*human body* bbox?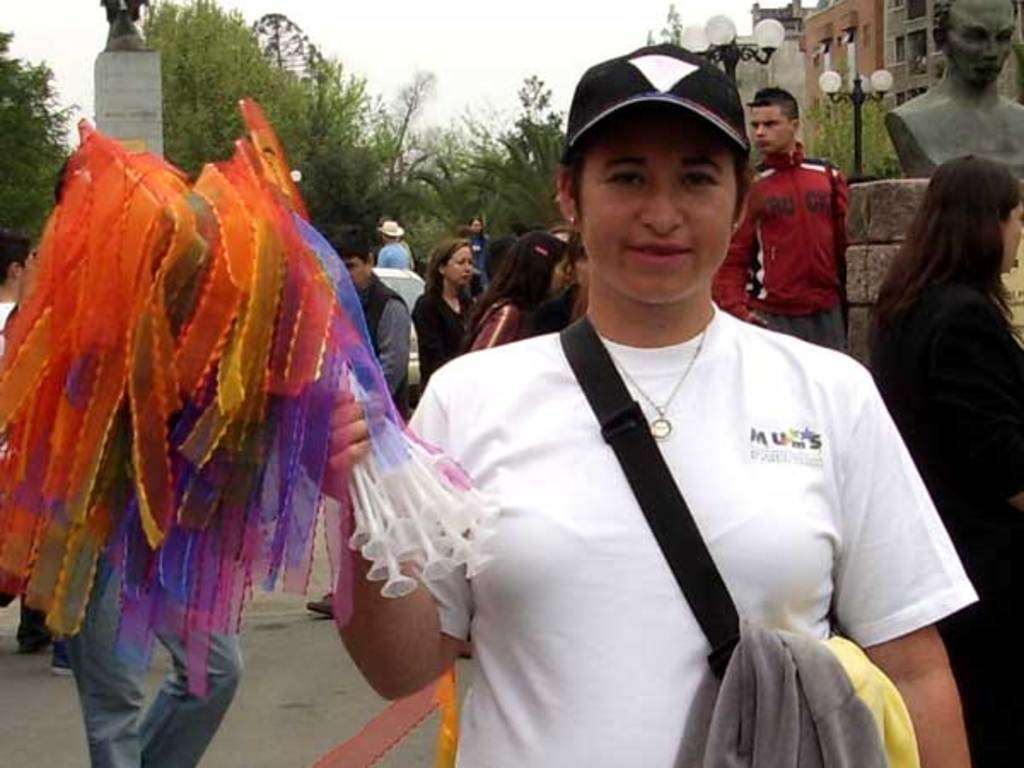
{"x1": 463, "y1": 230, "x2": 486, "y2": 273}
